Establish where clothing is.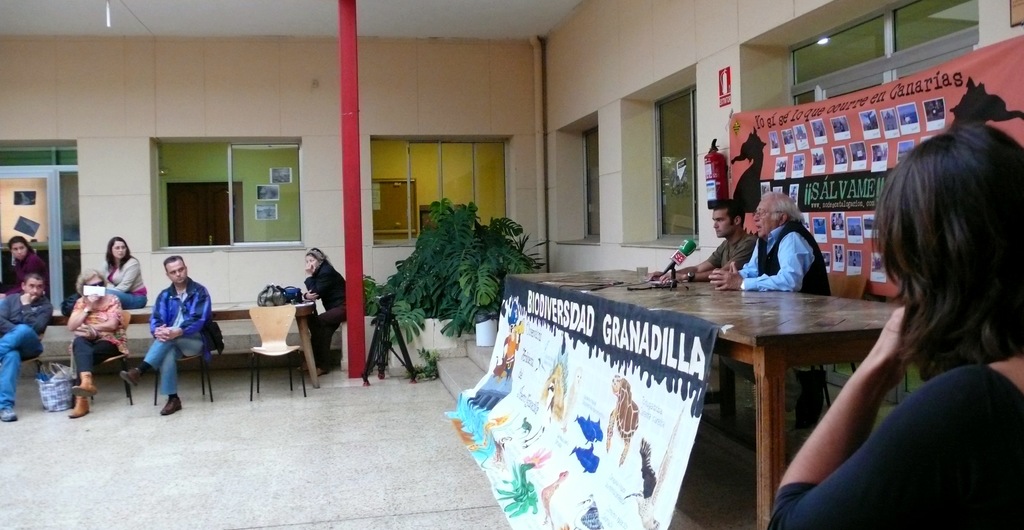
Established at 765,358,1023,529.
